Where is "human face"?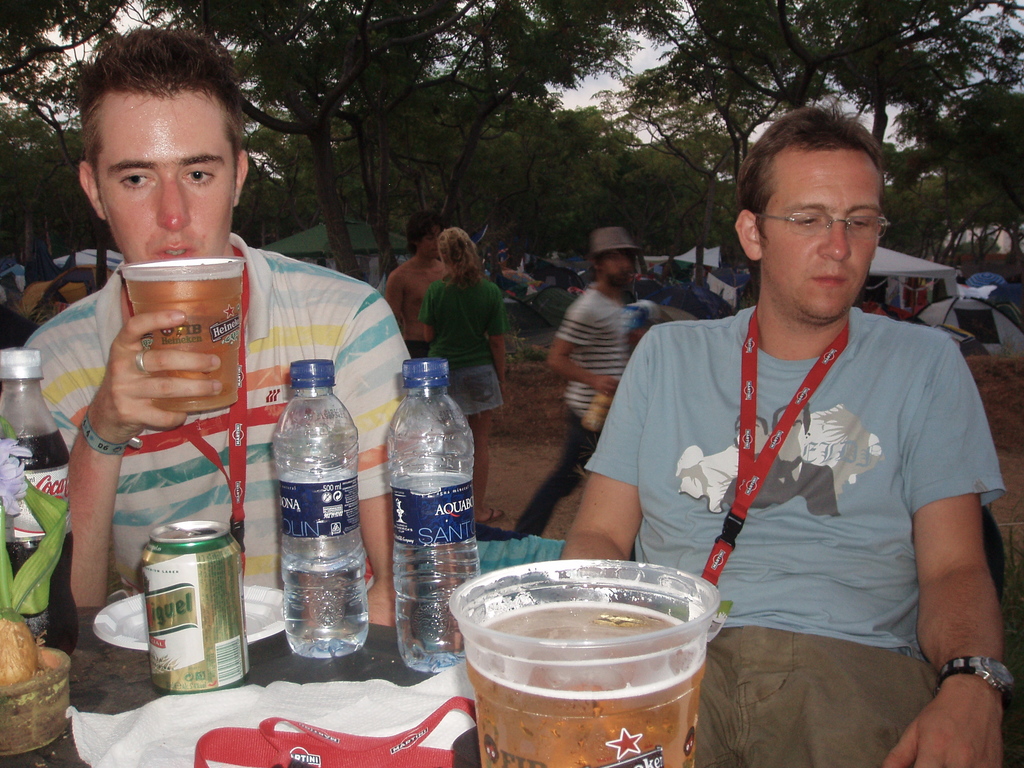
detection(756, 147, 879, 326).
